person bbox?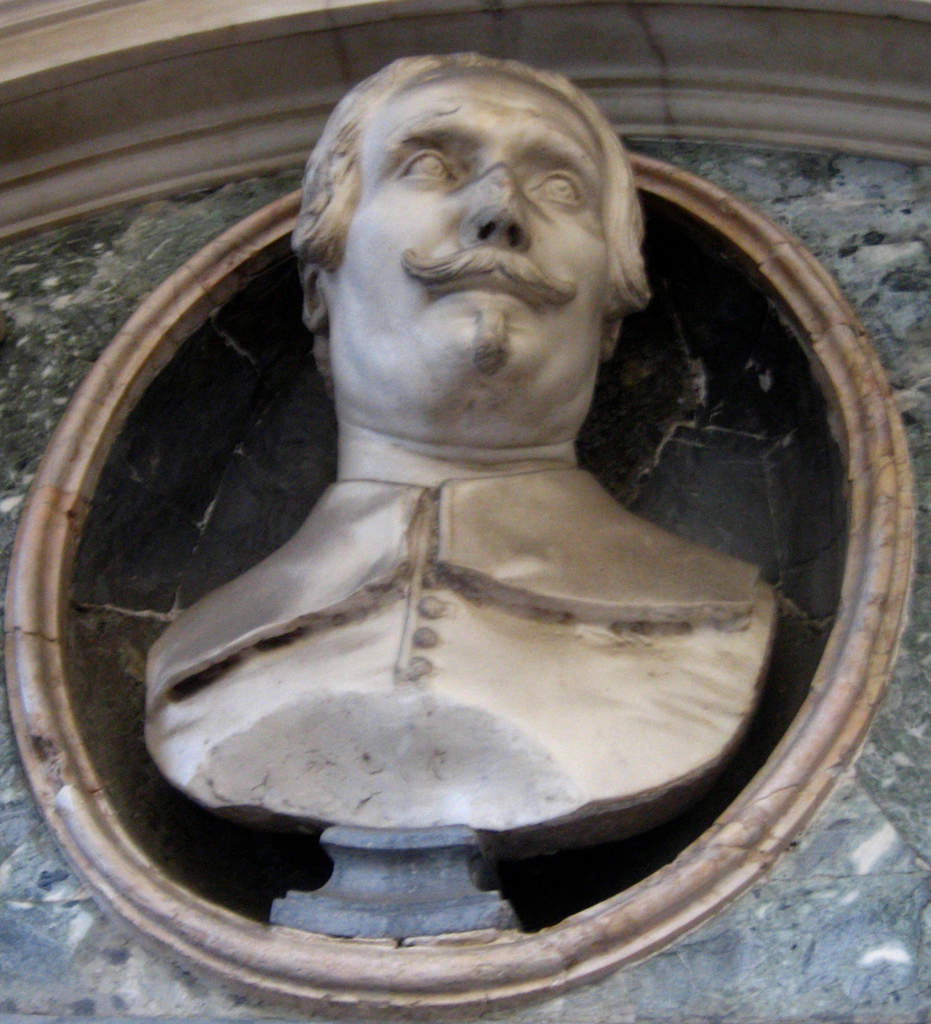
detection(119, 109, 804, 838)
